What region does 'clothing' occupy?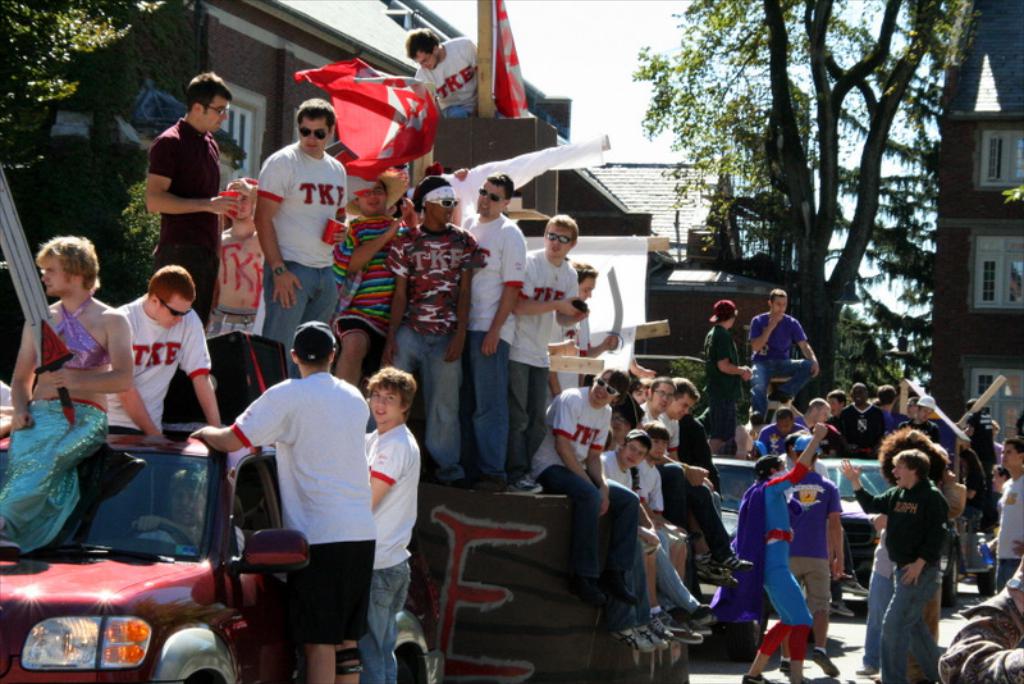
<bbox>145, 122, 228, 250</bbox>.
